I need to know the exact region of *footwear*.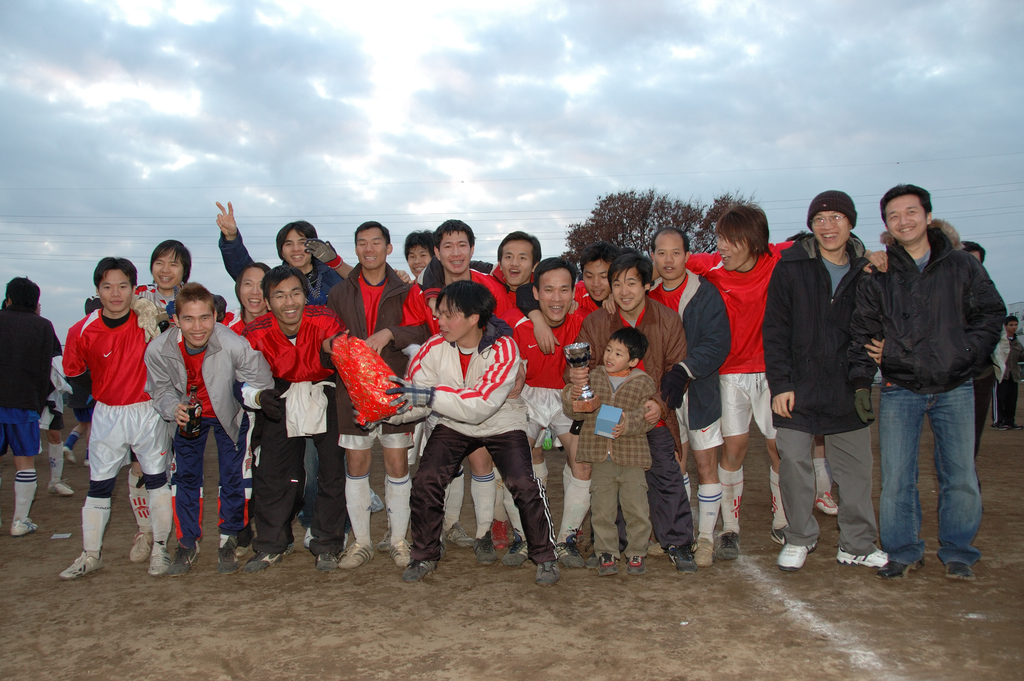
Region: pyautogui.locateOnScreen(502, 537, 531, 571).
